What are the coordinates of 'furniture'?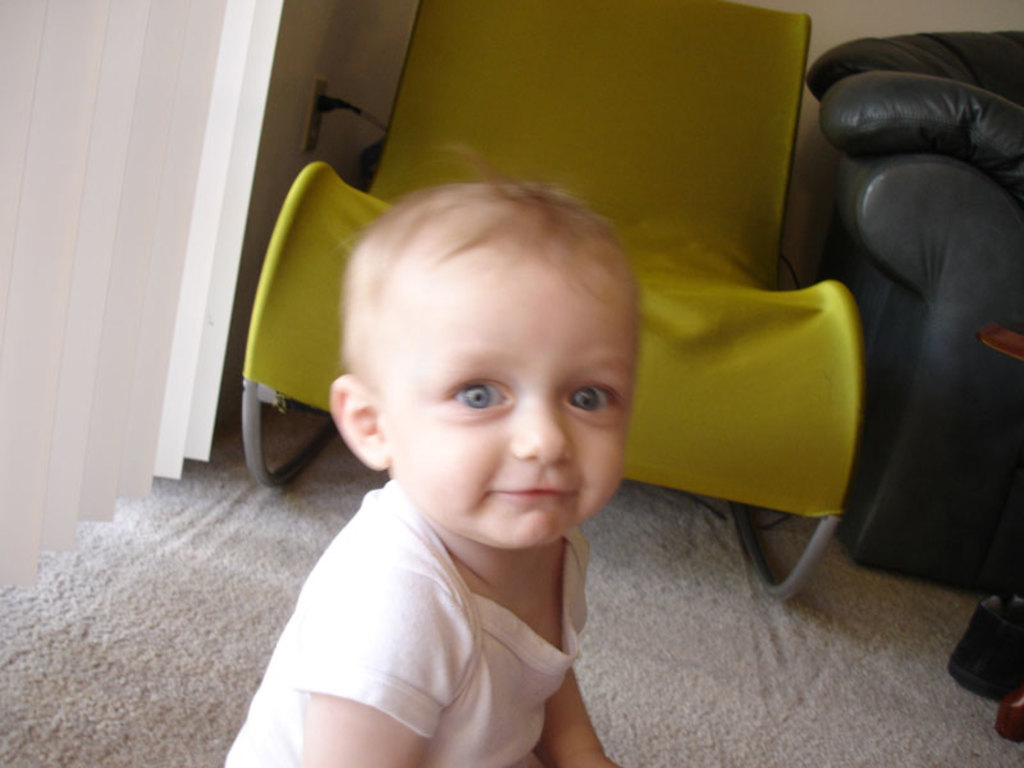
808, 33, 1023, 589.
